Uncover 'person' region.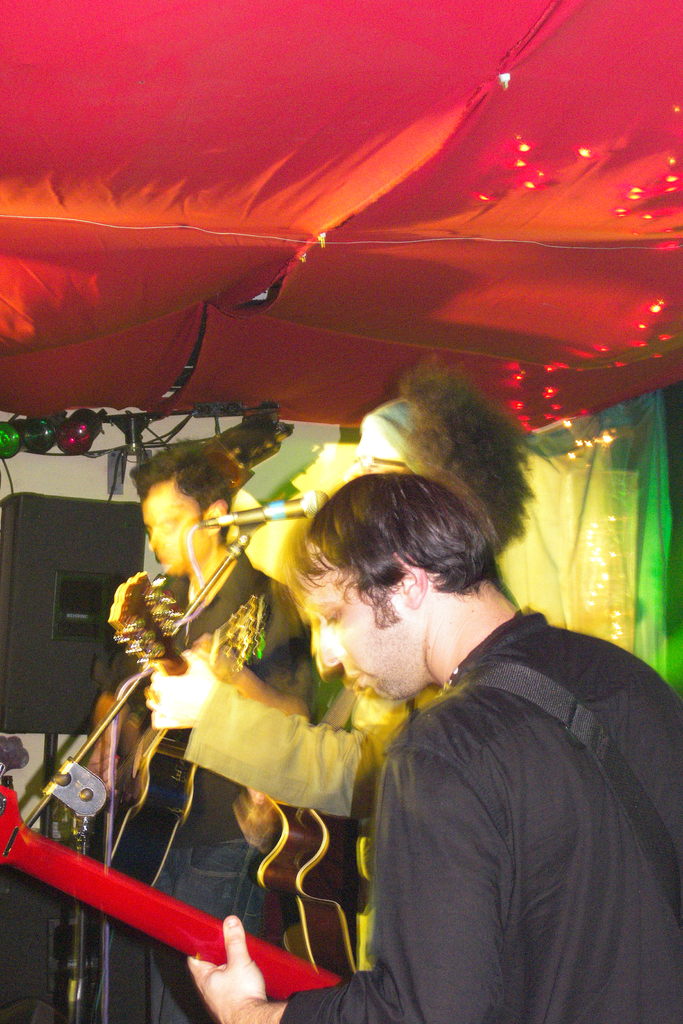
Uncovered: rect(78, 447, 328, 1023).
